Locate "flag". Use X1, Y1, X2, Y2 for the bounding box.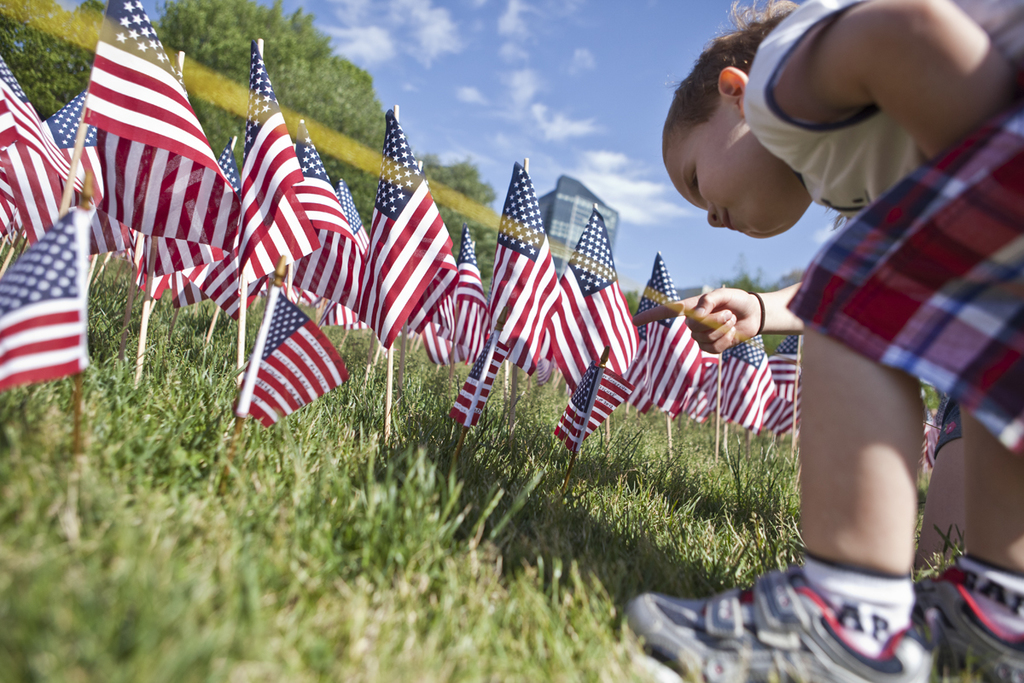
0, 135, 76, 254.
